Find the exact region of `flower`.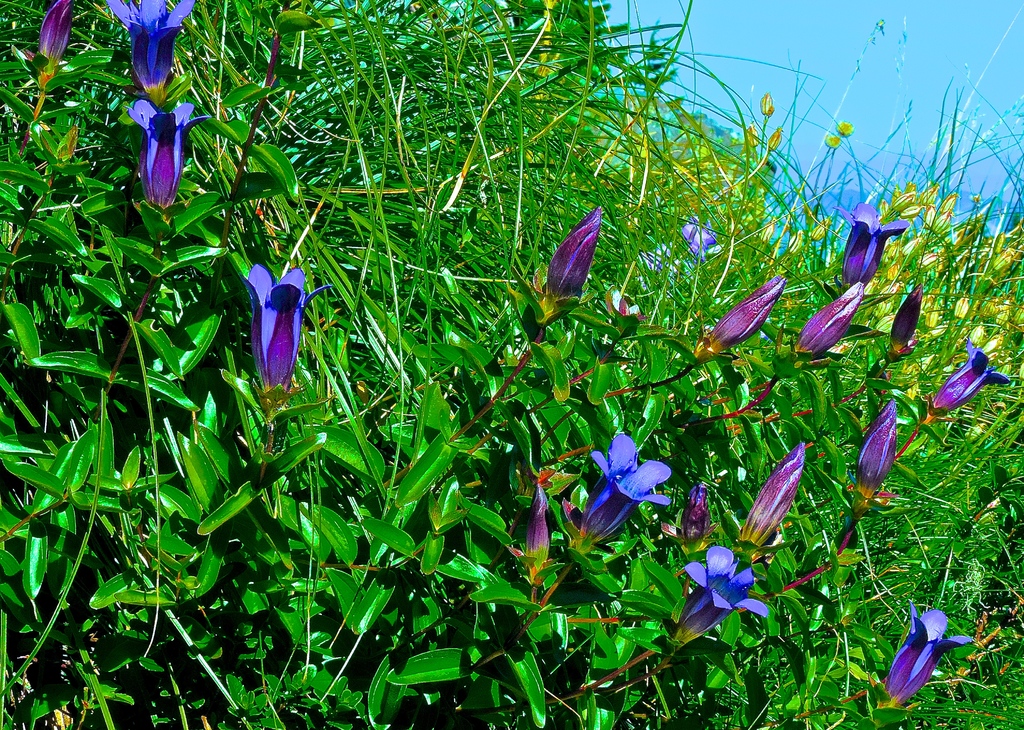
Exact region: [x1=837, y1=121, x2=857, y2=139].
